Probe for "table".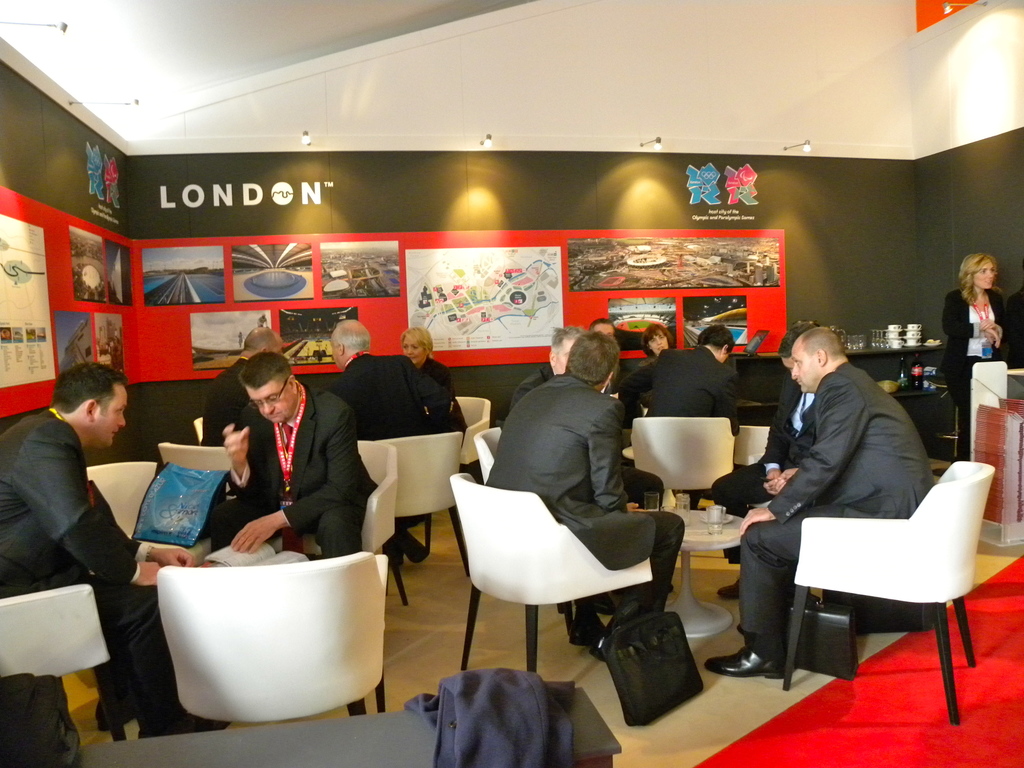
Probe result: x1=661, y1=506, x2=740, y2=638.
